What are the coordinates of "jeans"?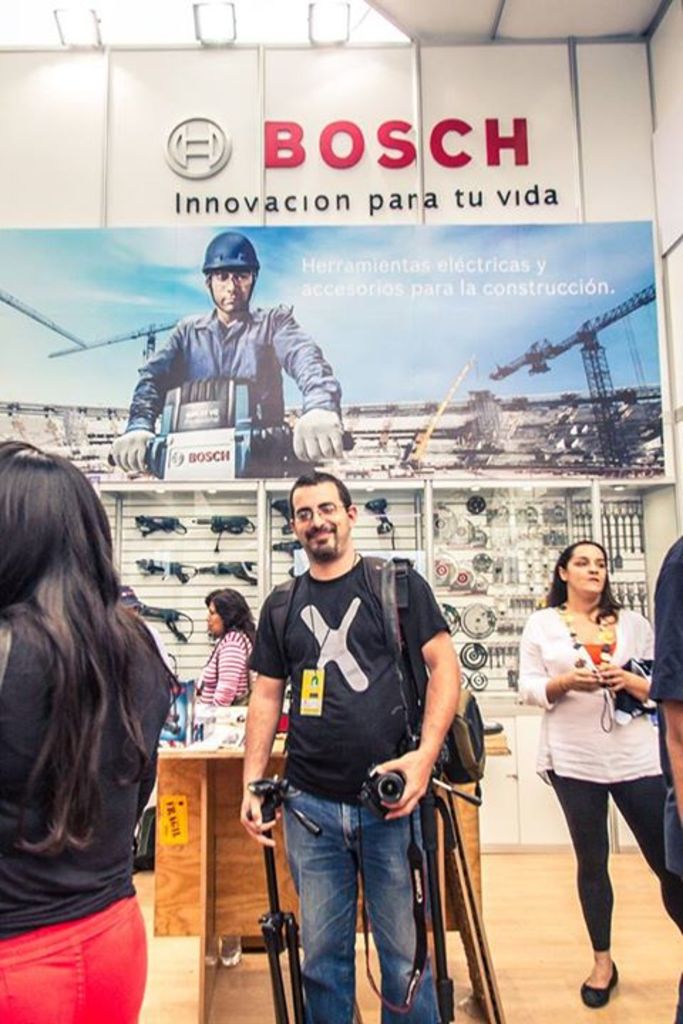
(283,778,443,1023).
